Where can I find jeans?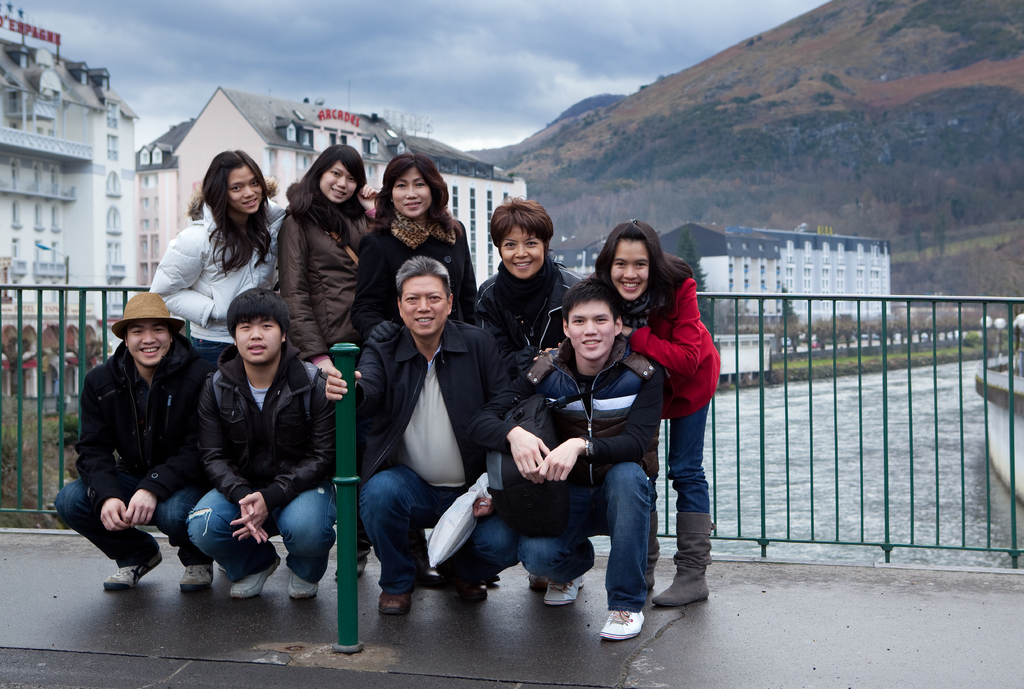
You can find it at 359,462,519,596.
